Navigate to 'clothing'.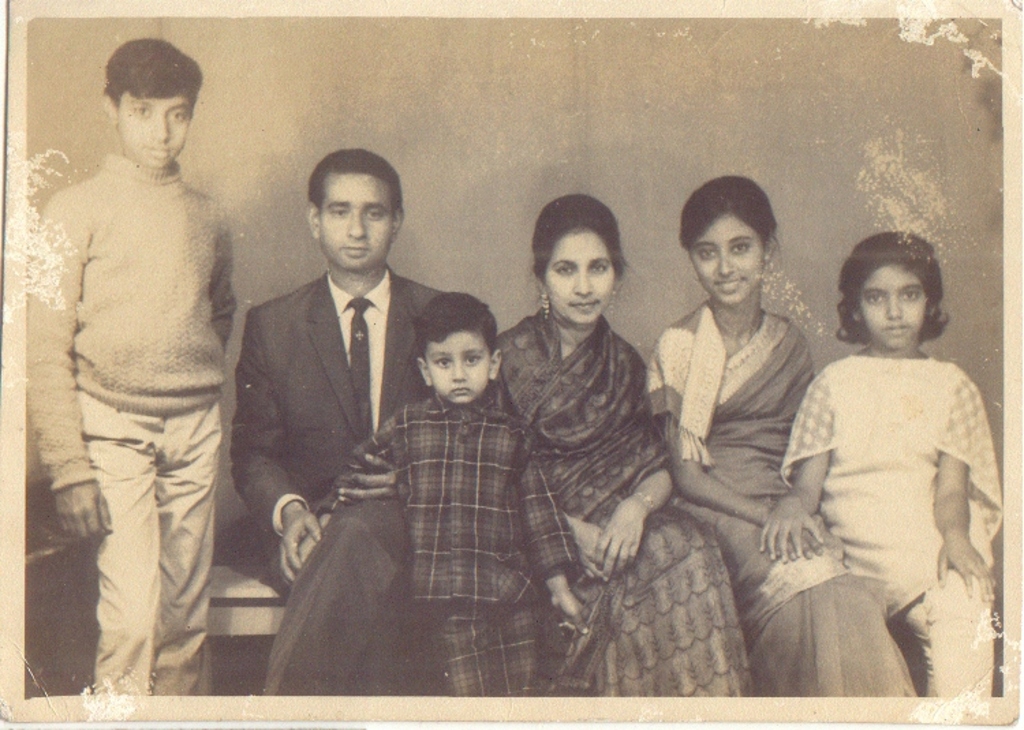
Navigation target: [x1=216, y1=263, x2=451, y2=693].
